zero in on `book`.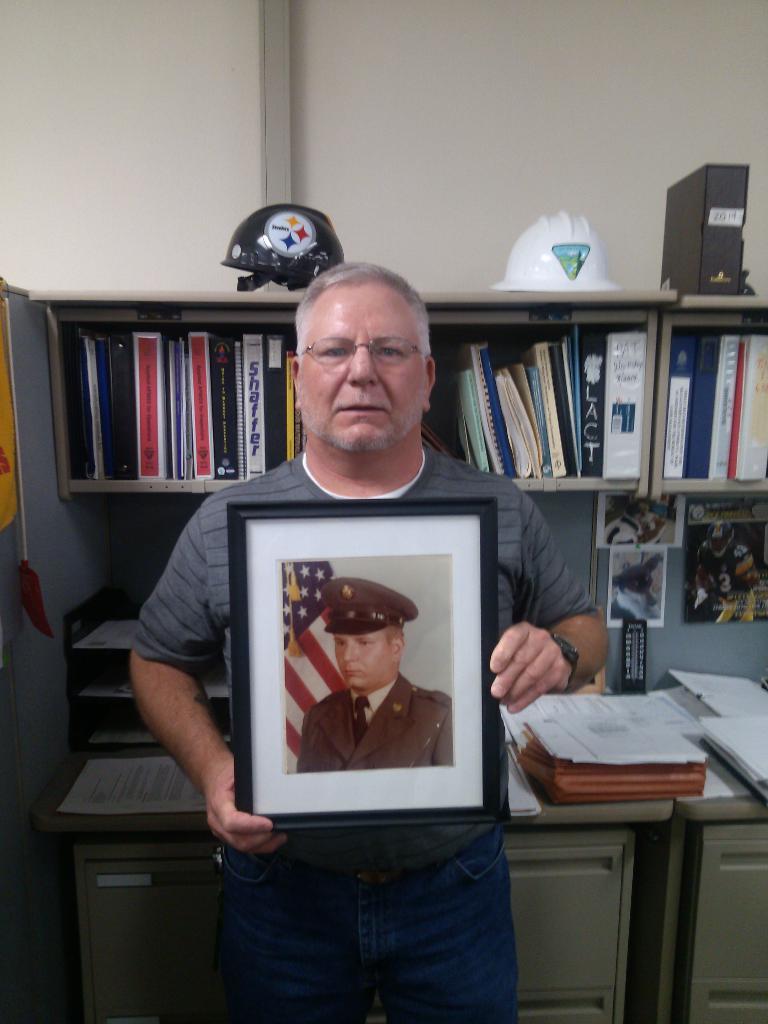
Zeroed in: l=521, t=699, r=705, b=806.
